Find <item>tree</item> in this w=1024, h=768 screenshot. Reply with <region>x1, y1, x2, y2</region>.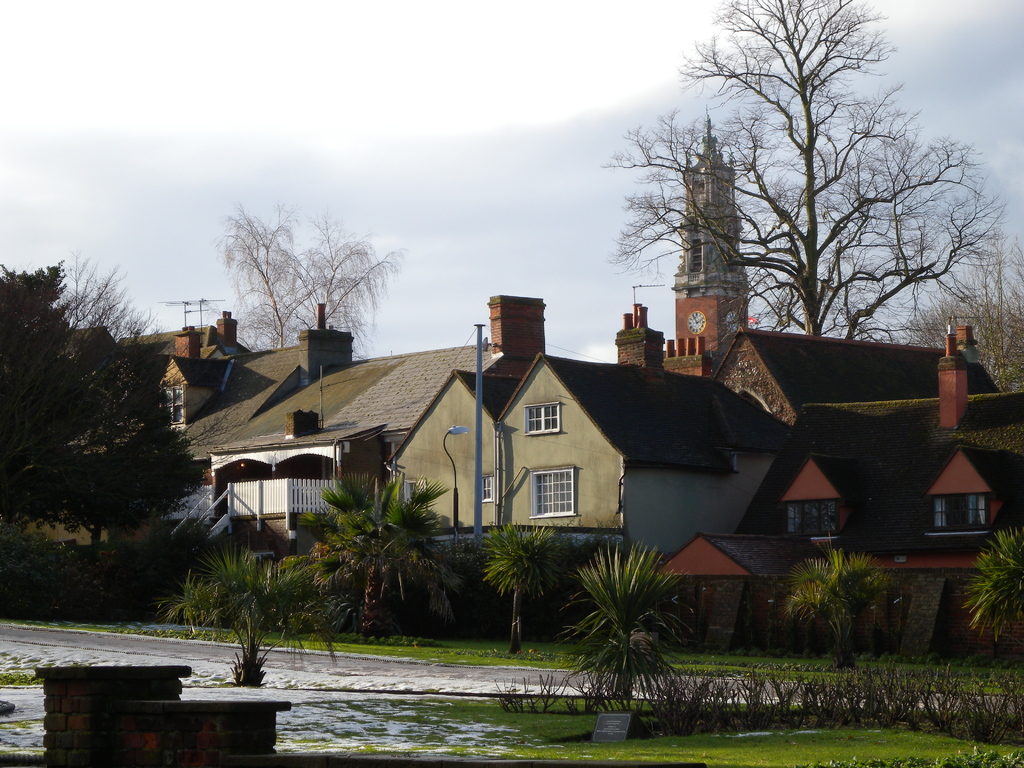
<region>595, 0, 1005, 358</region>.
